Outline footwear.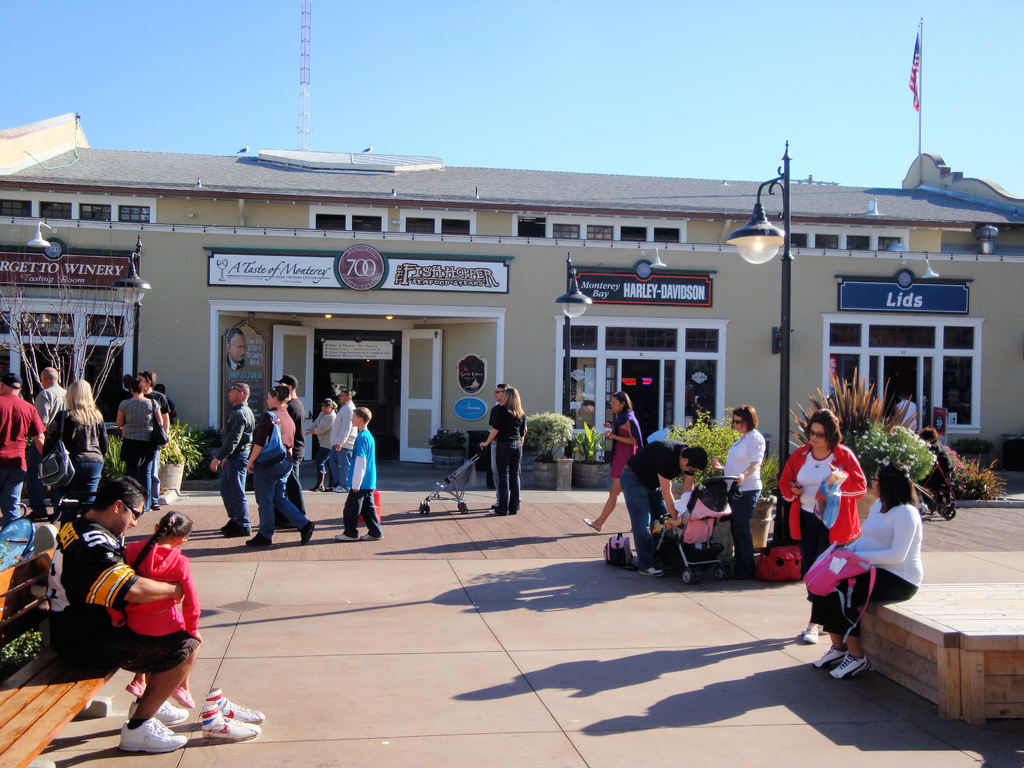
Outline: (644,569,654,580).
